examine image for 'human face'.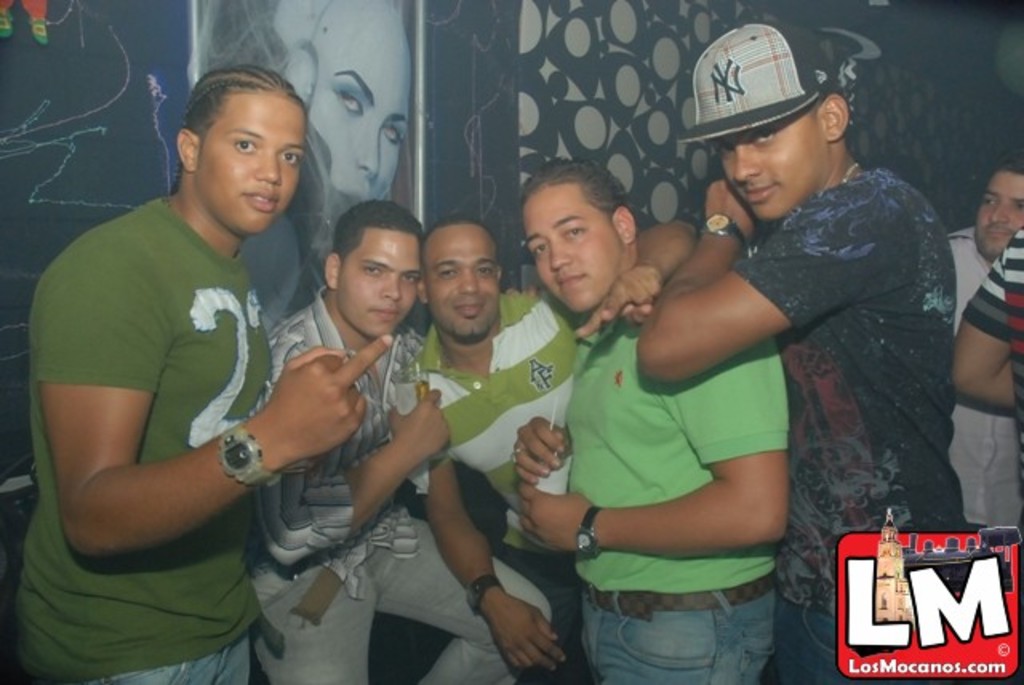
Examination result: BBox(522, 195, 622, 309).
